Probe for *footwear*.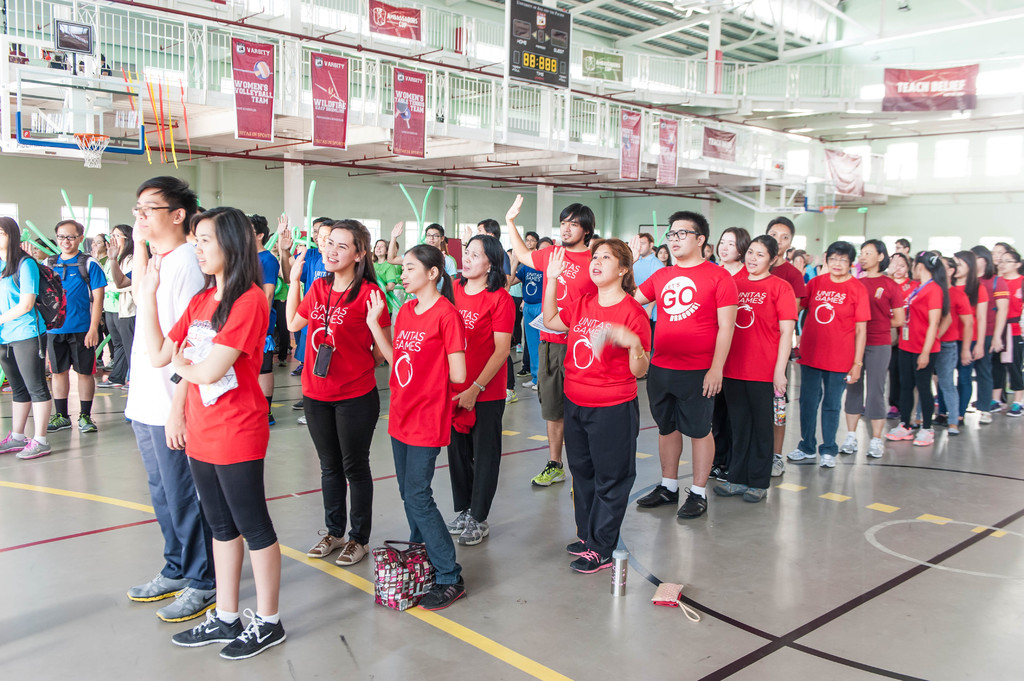
Probe result: select_region(296, 414, 308, 427).
